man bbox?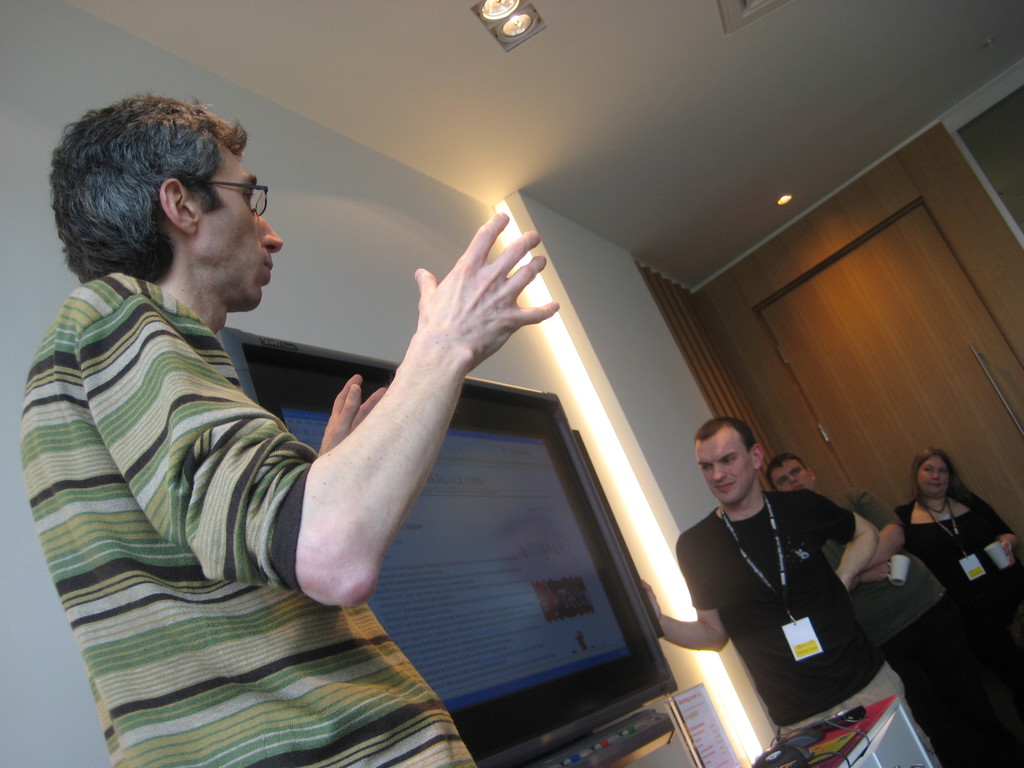
{"left": 767, "top": 452, "right": 845, "bottom": 560}
